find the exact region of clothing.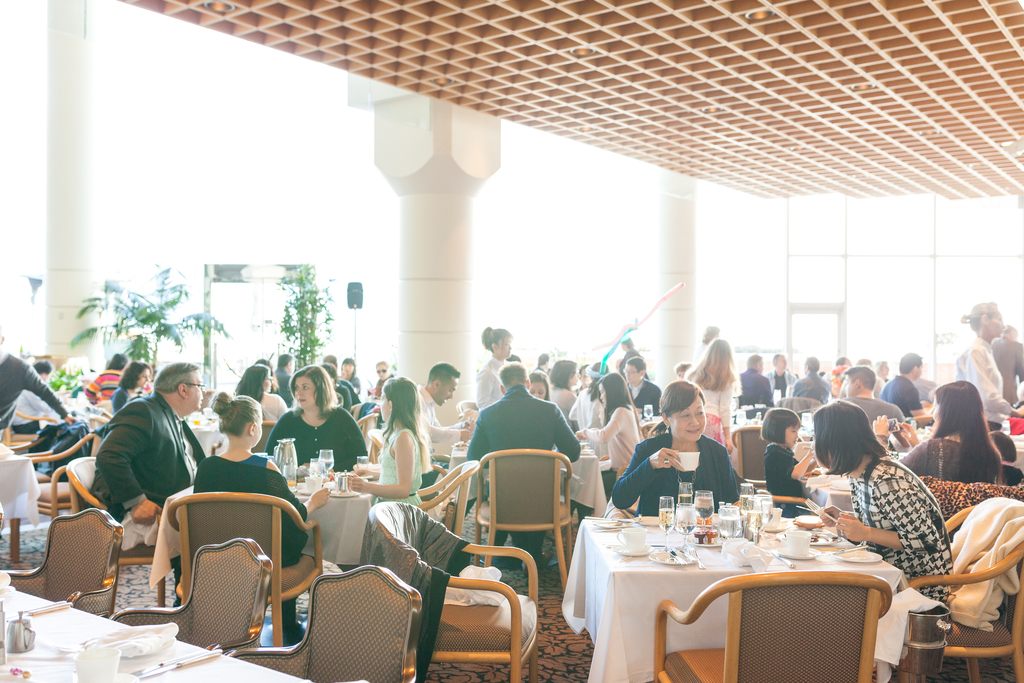
Exact region: {"left": 338, "top": 382, "right": 357, "bottom": 397}.
